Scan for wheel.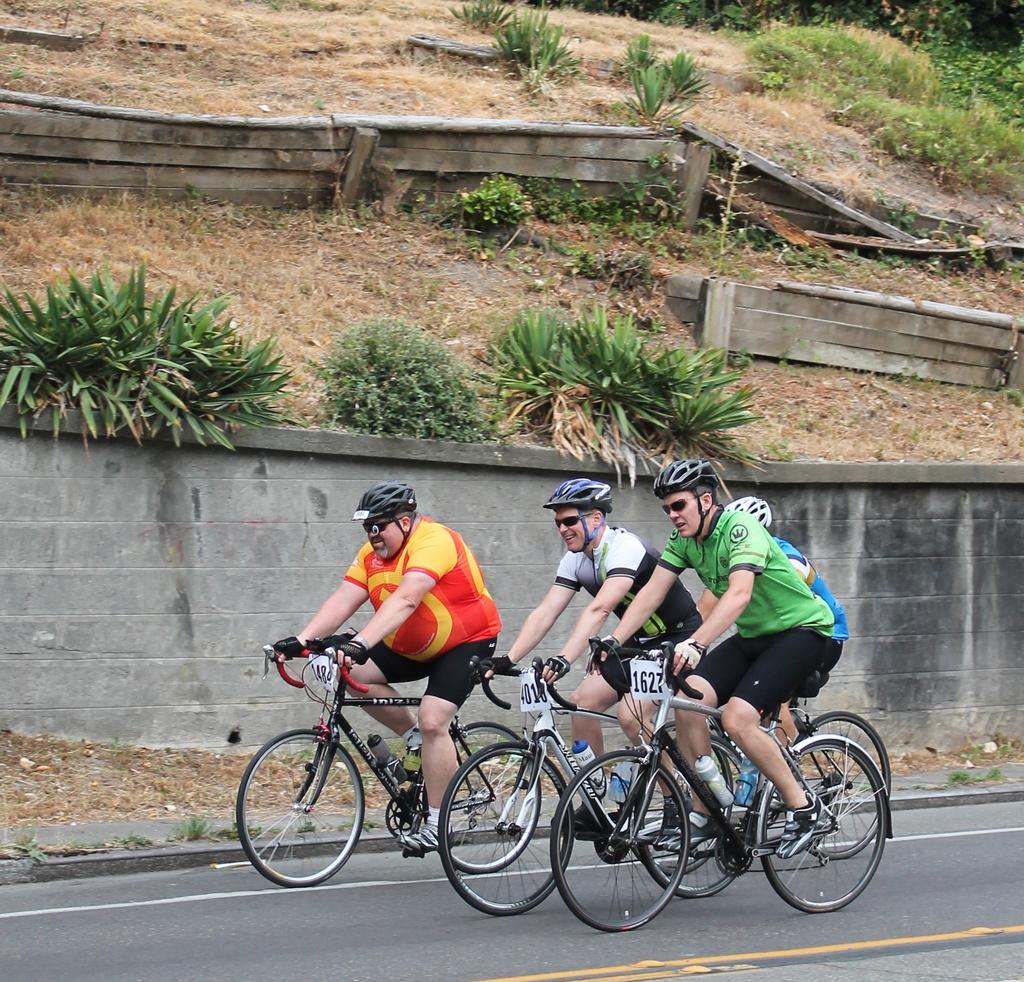
Scan result: x1=630 y1=719 x2=732 y2=865.
